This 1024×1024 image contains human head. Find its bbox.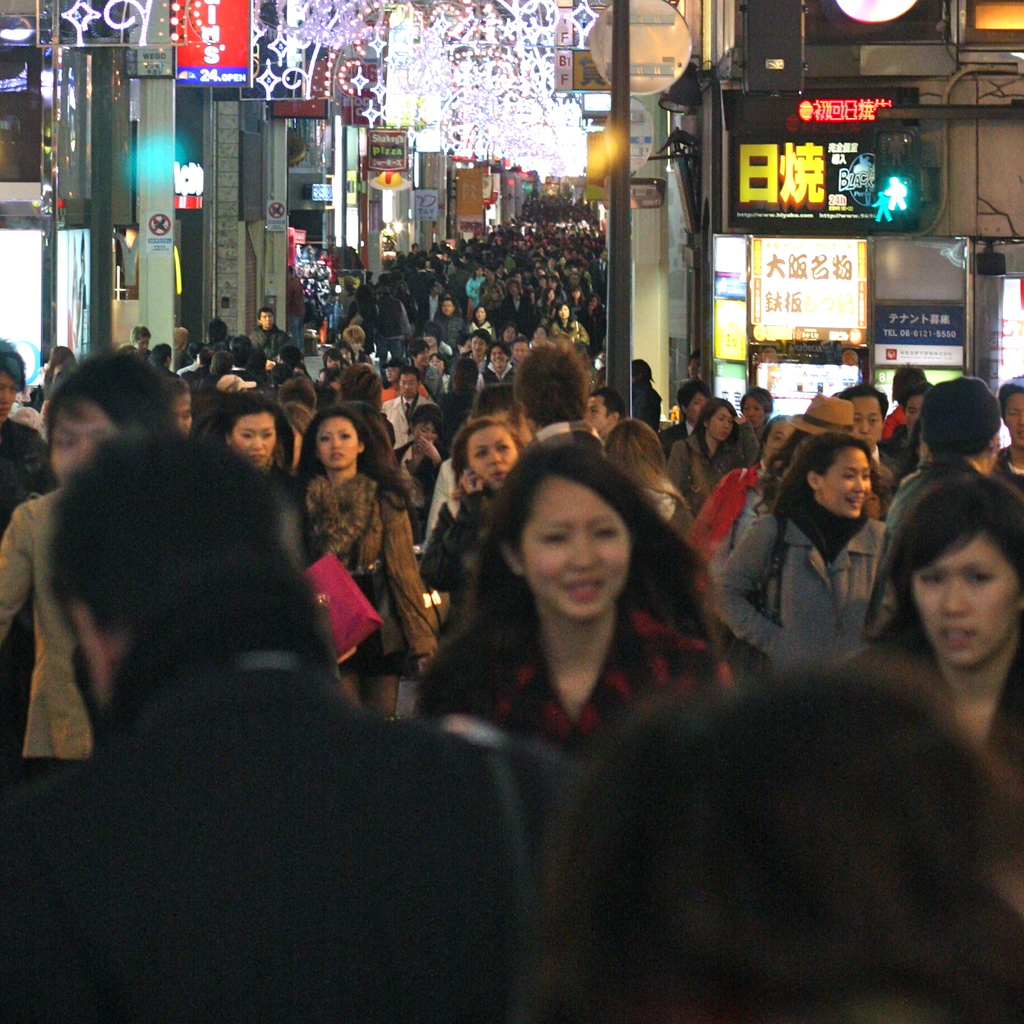
<box>208,394,285,476</box>.
